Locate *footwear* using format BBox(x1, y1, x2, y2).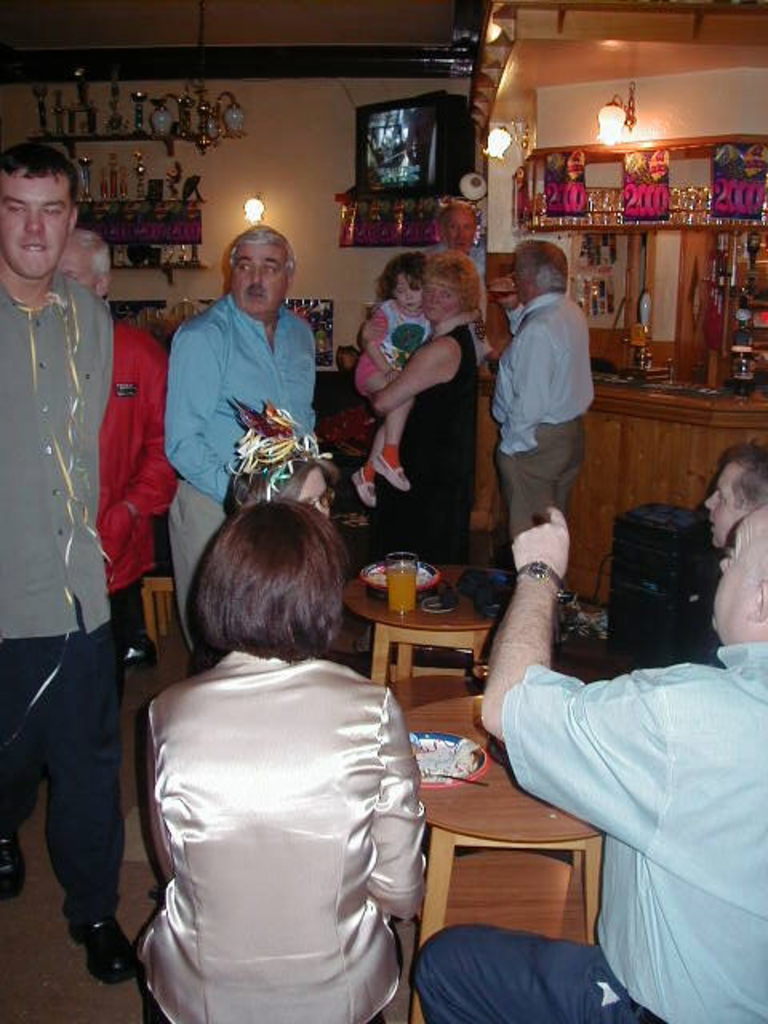
BBox(373, 448, 410, 493).
